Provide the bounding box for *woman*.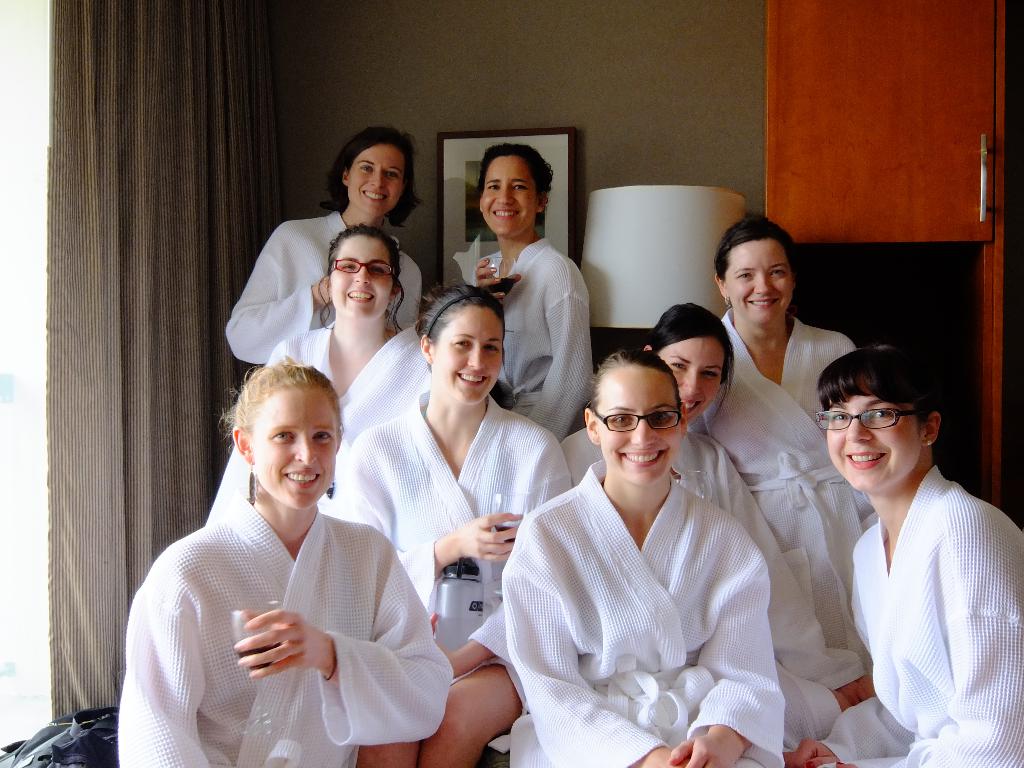
select_region(437, 346, 790, 767).
